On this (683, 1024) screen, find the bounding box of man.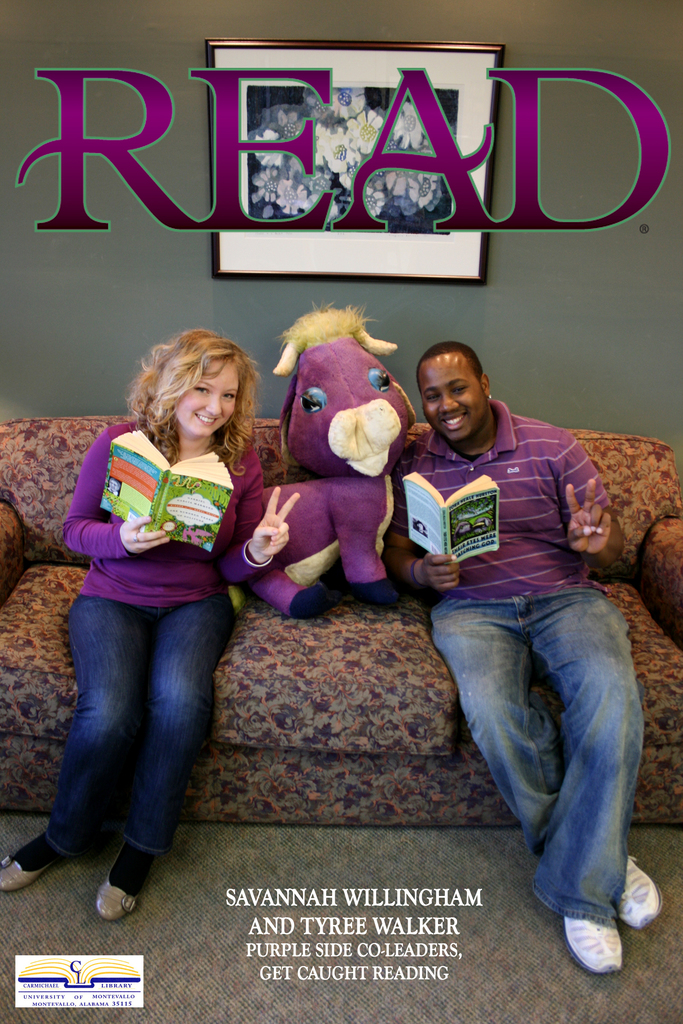
Bounding box: [x1=308, y1=325, x2=654, y2=974].
